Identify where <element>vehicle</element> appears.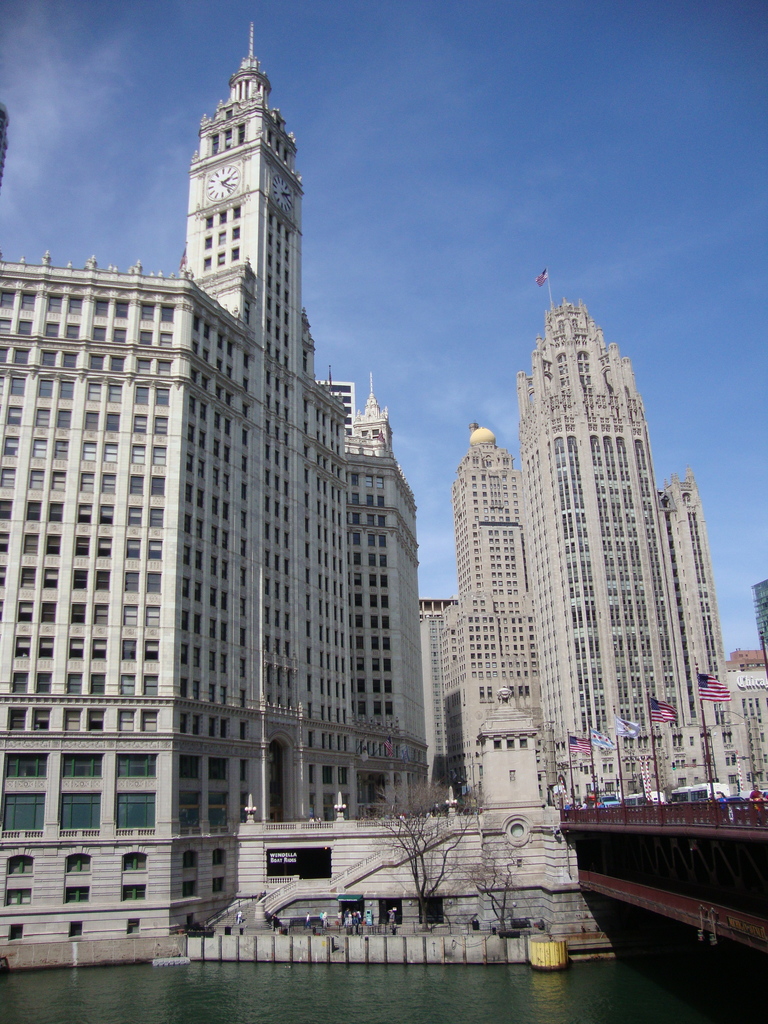
Appears at {"x1": 734, "y1": 792, "x2": 767, "y2": 822}.
